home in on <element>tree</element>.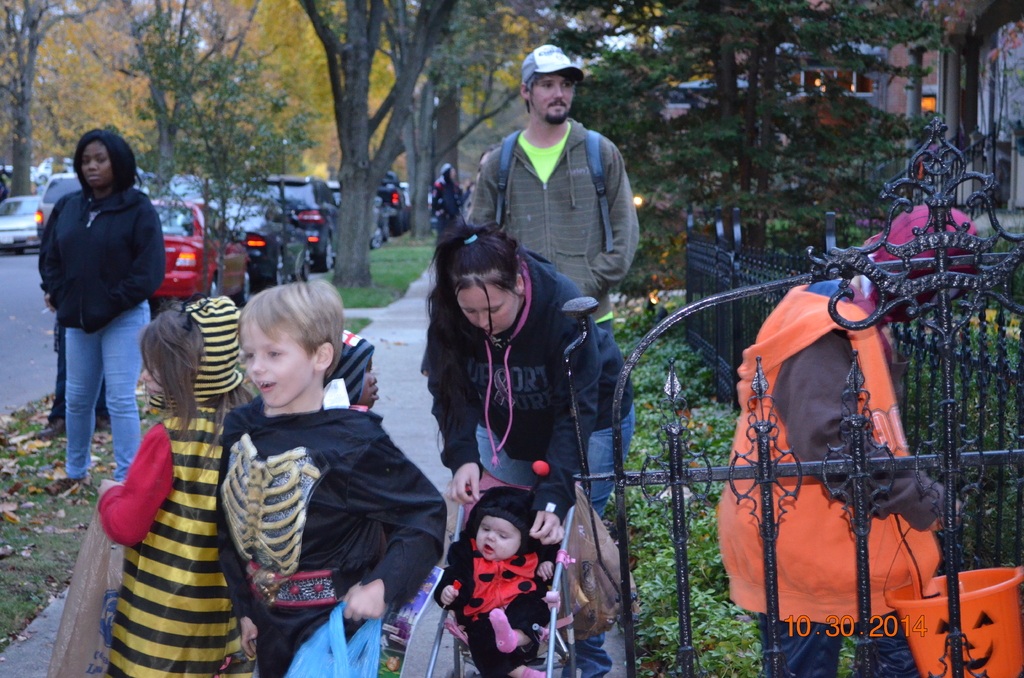
Homed in at box=[379, 0, 557, 245].
